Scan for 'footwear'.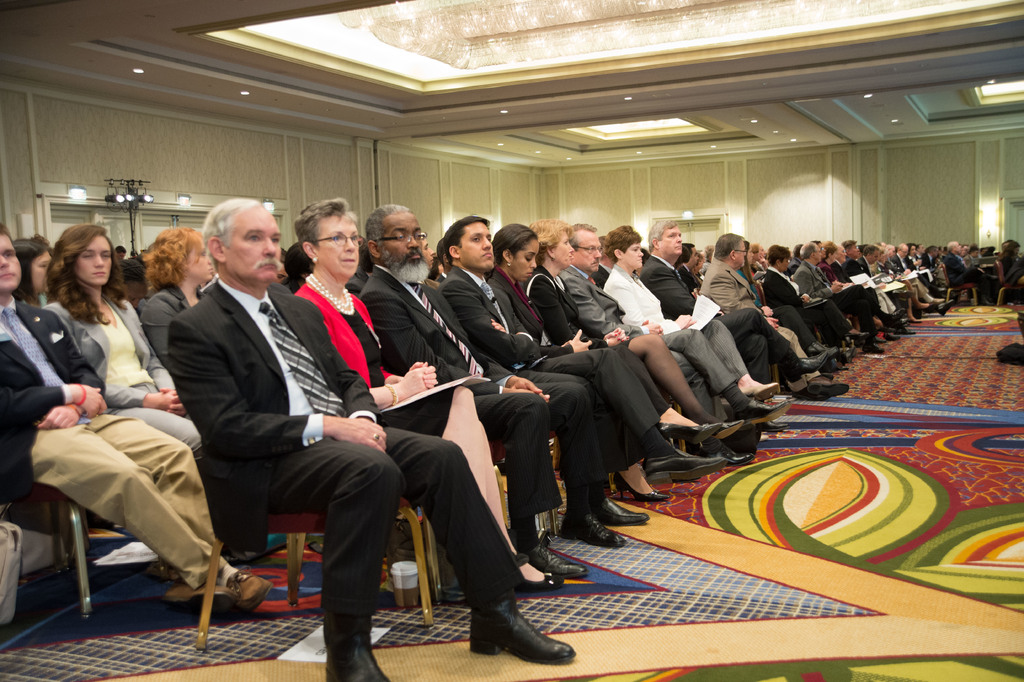
Scan result: bbox=(794, 383, 831, 401).
